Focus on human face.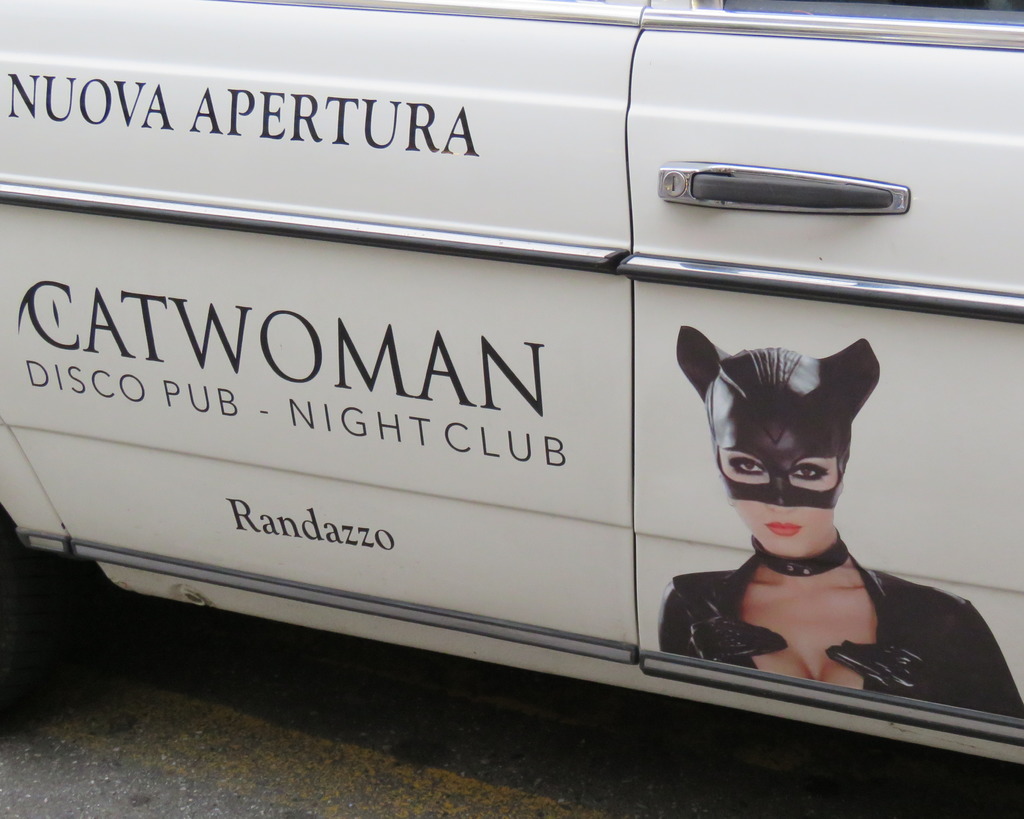
Focused at l=720, t=452, r=841, b=558.
